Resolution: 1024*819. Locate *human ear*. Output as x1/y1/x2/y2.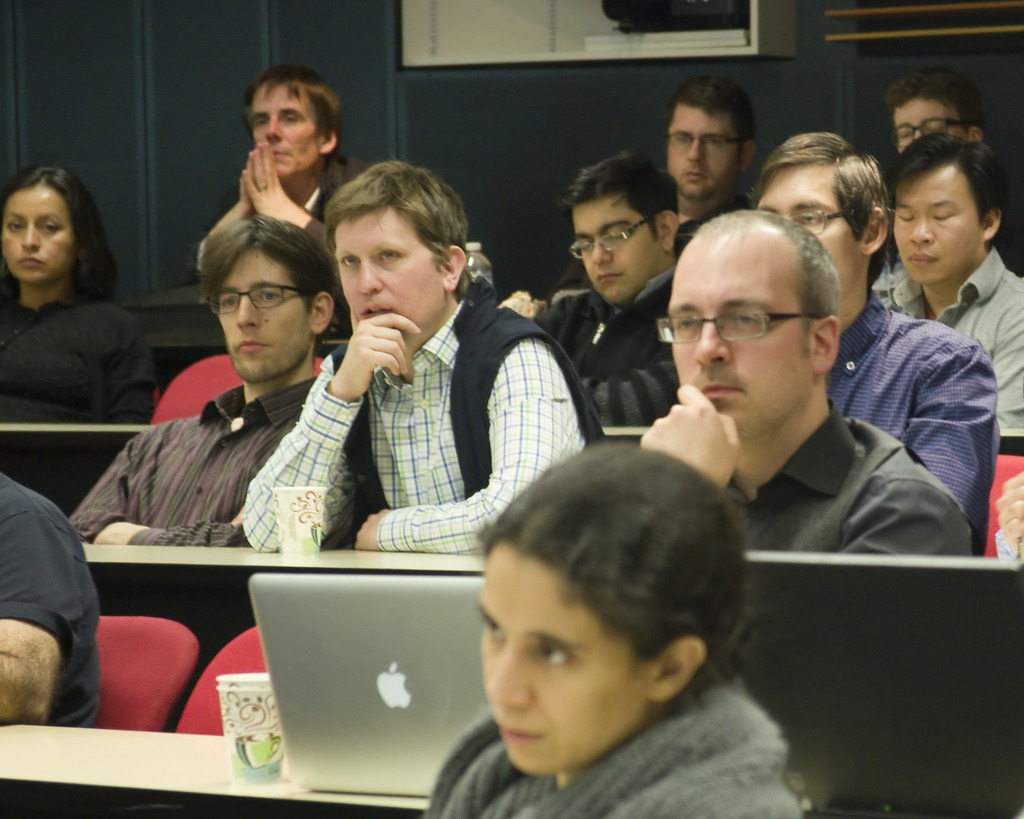
442/245/468/289.
